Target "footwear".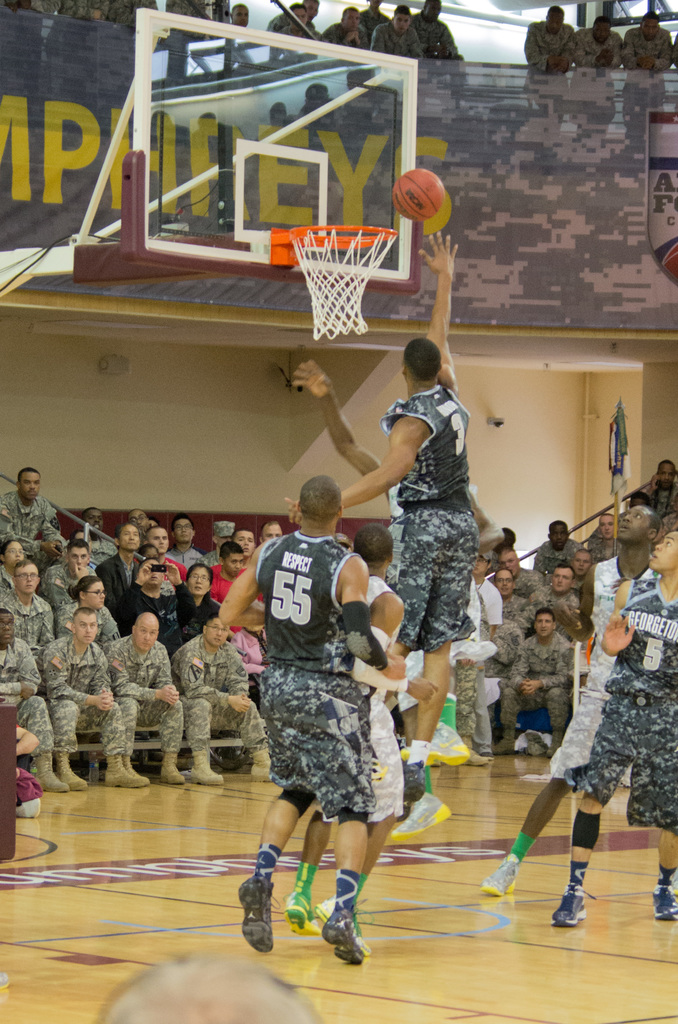
Target region: <box>315,897,371,949</box>.
